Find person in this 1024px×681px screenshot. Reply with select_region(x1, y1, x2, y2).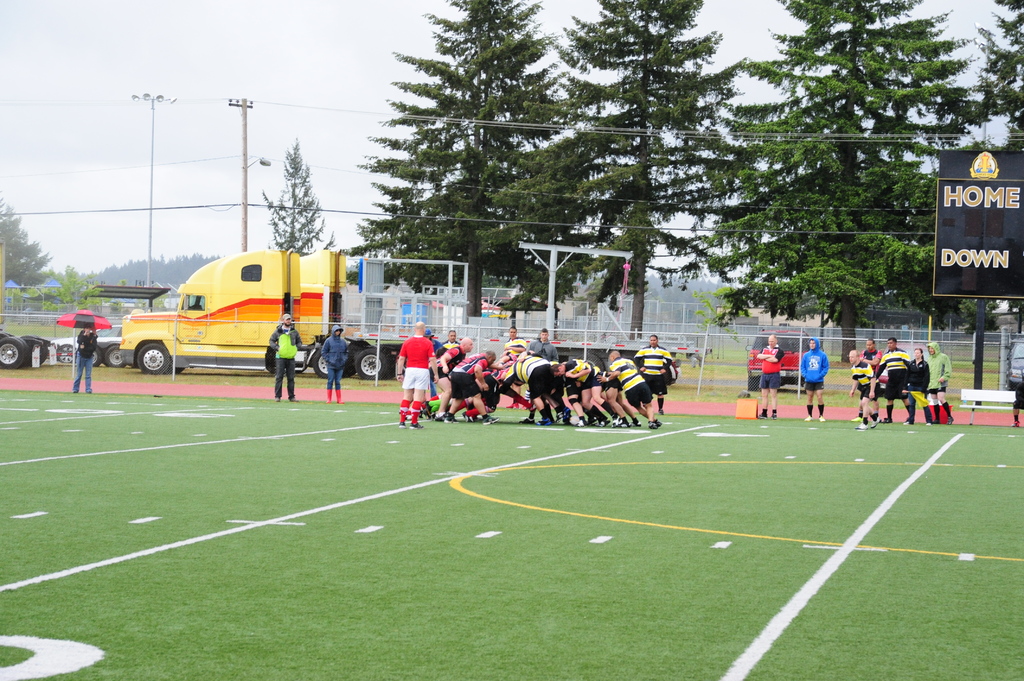
select_region(922, 342, 948, 430).
